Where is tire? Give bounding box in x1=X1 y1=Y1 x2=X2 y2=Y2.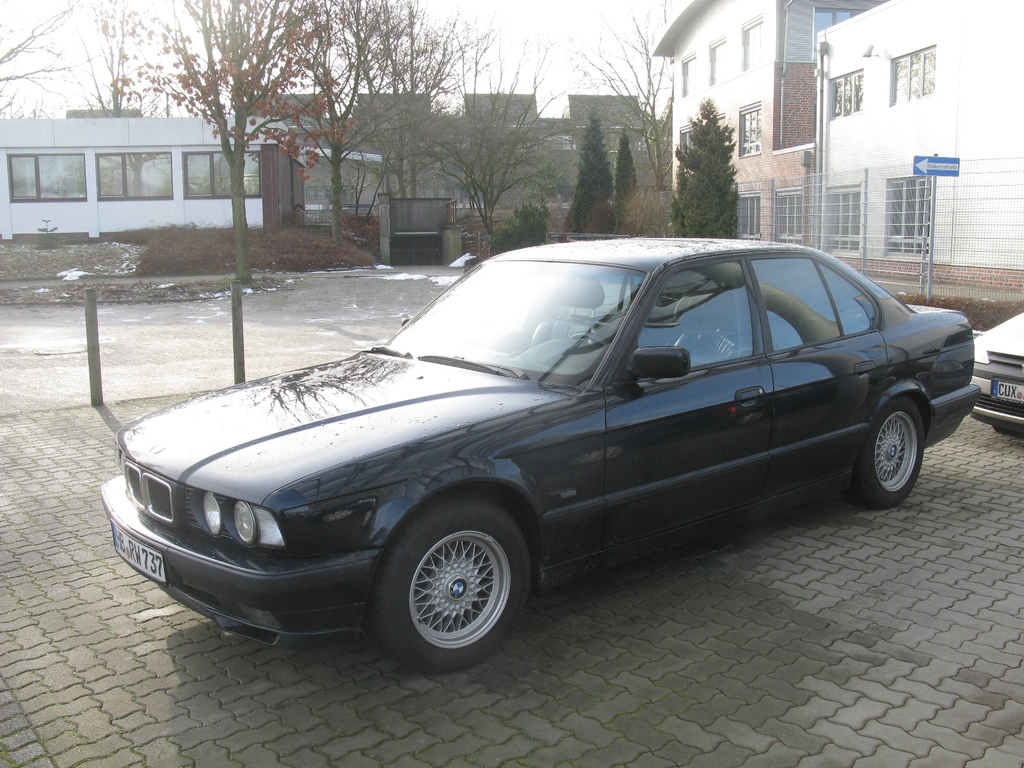
x1=378 y1=510 x2=534 y2=664.
